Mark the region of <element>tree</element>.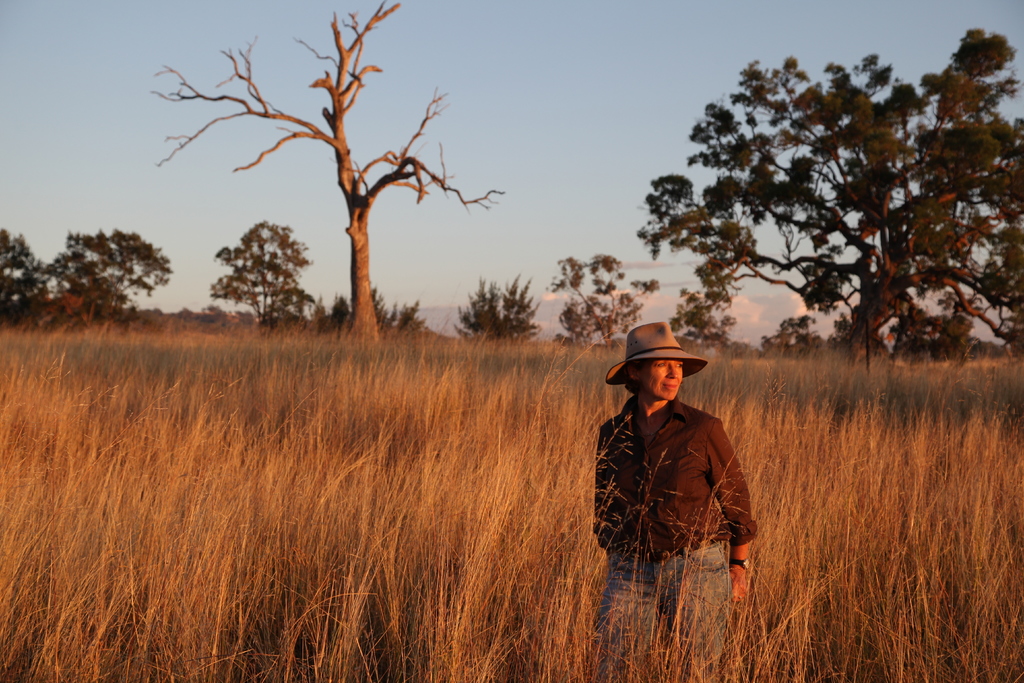
Region: 760 304 820 361.
